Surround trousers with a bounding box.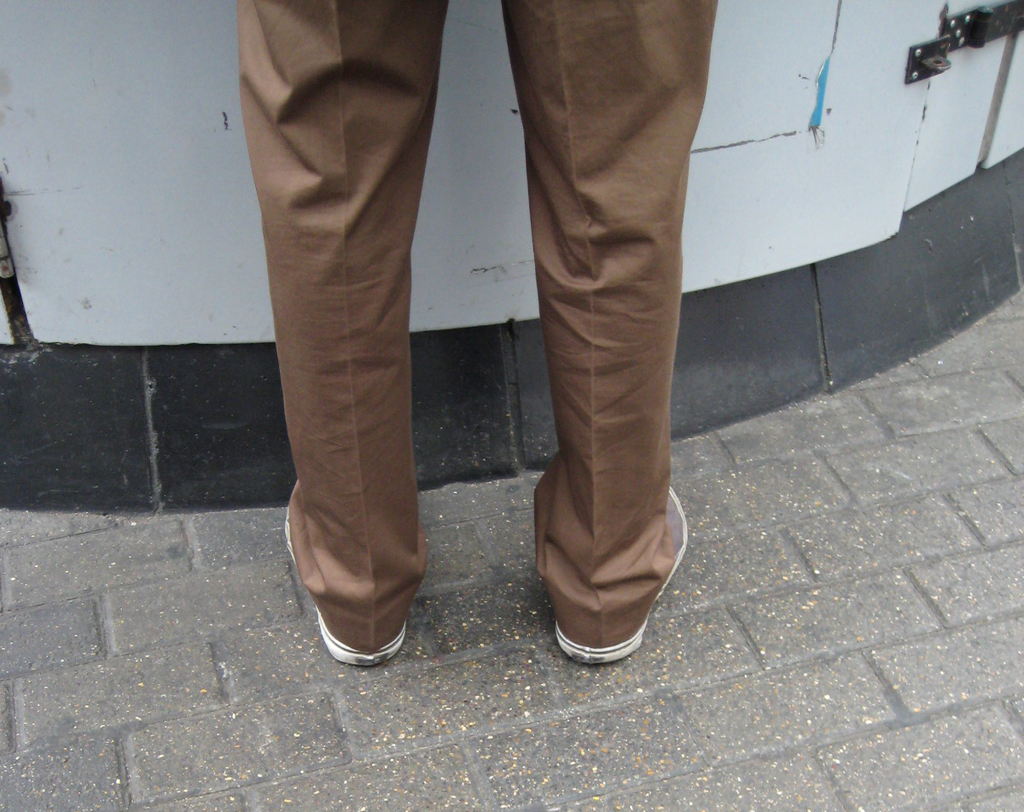
bbox=[233, 0, 700, 660].
